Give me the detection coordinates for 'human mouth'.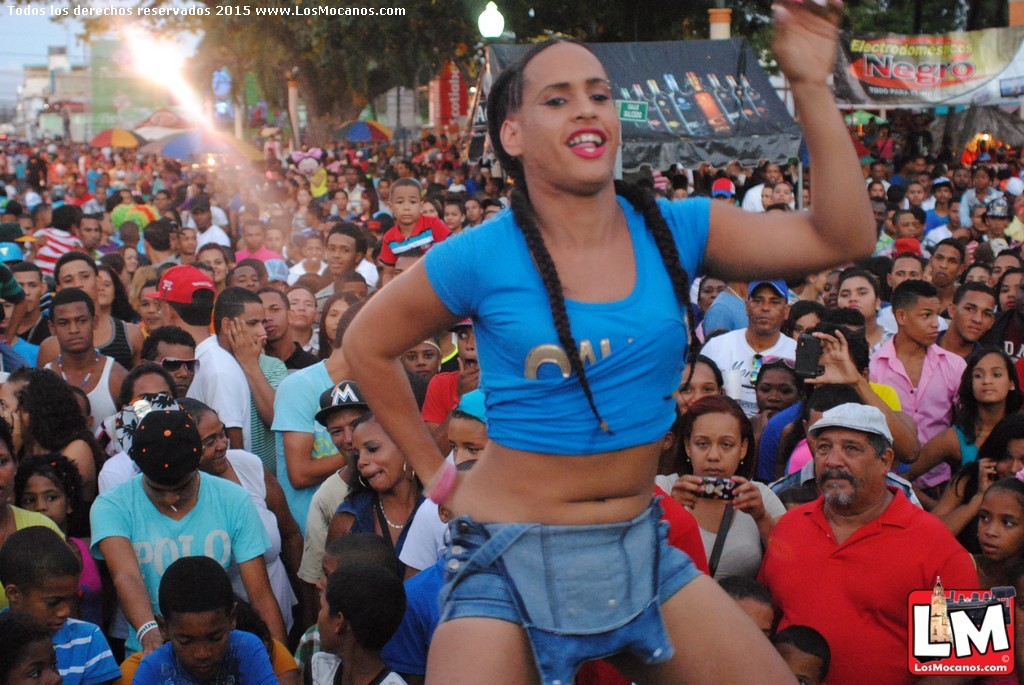
box(924, 329, 937, 339).
